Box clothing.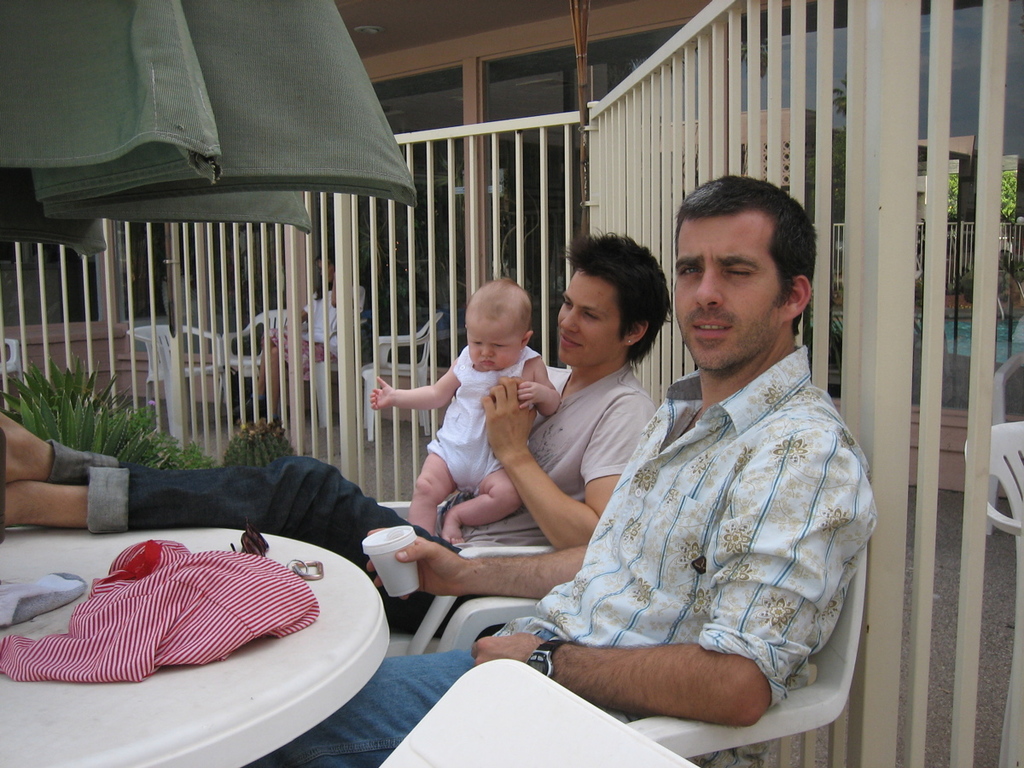
44,349,651,643.
